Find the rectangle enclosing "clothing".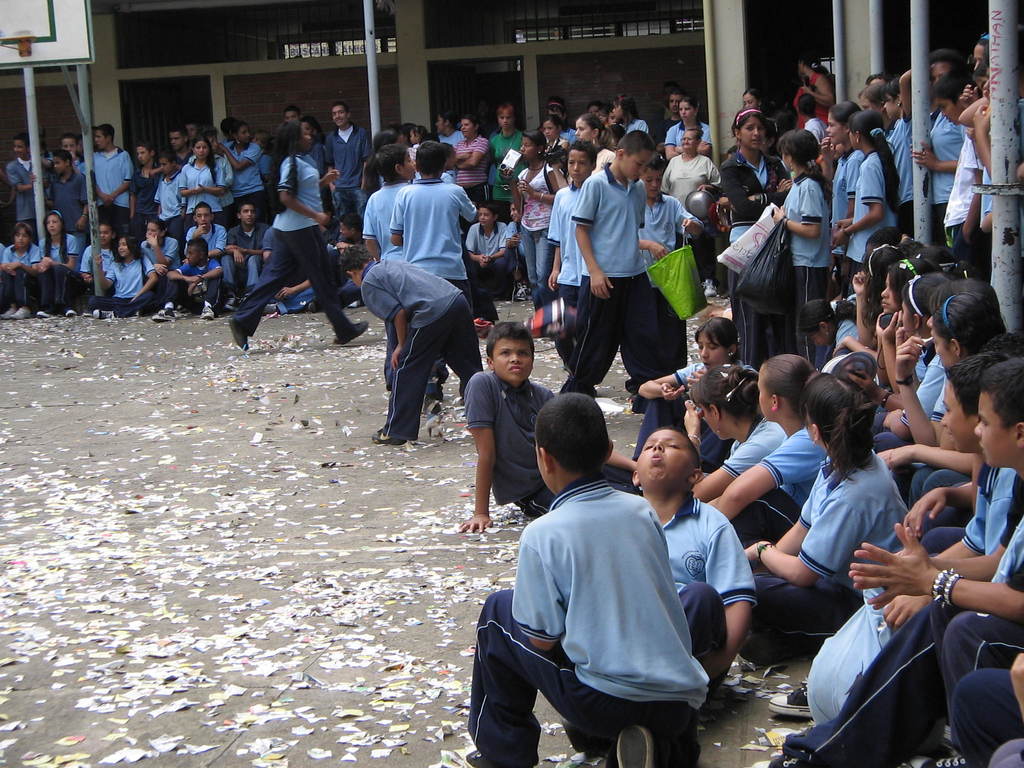
box(746, 450, 916, 663).
